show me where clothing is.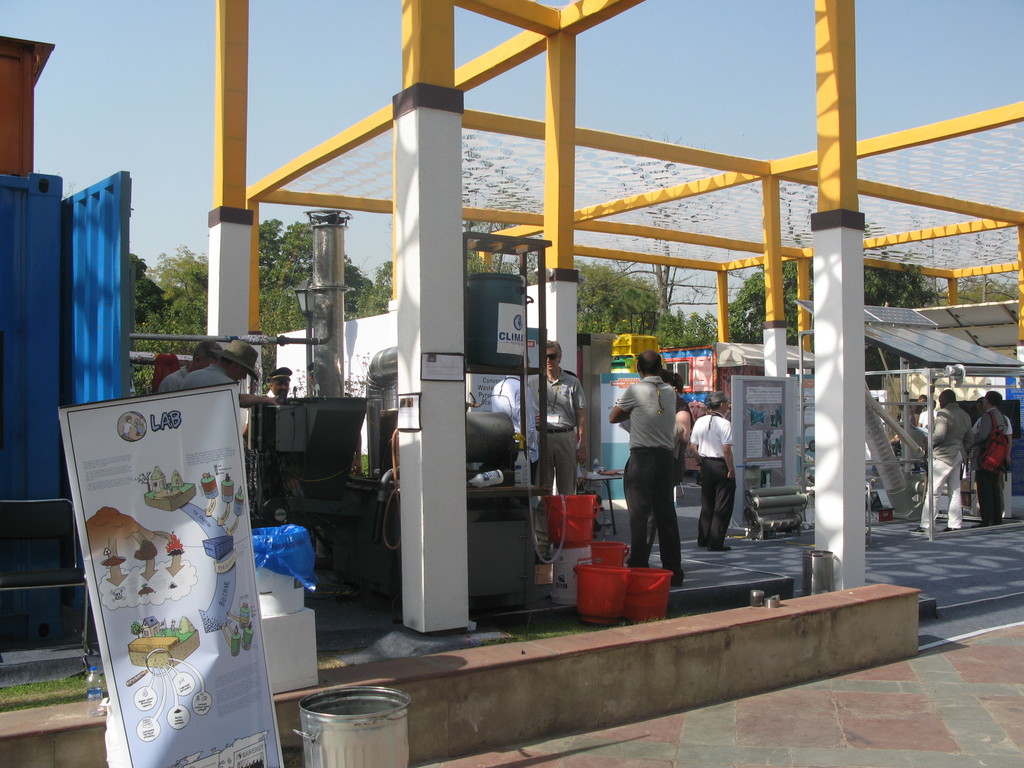
clothing is at x1=487, y1=373, x2=537, y2=491.
